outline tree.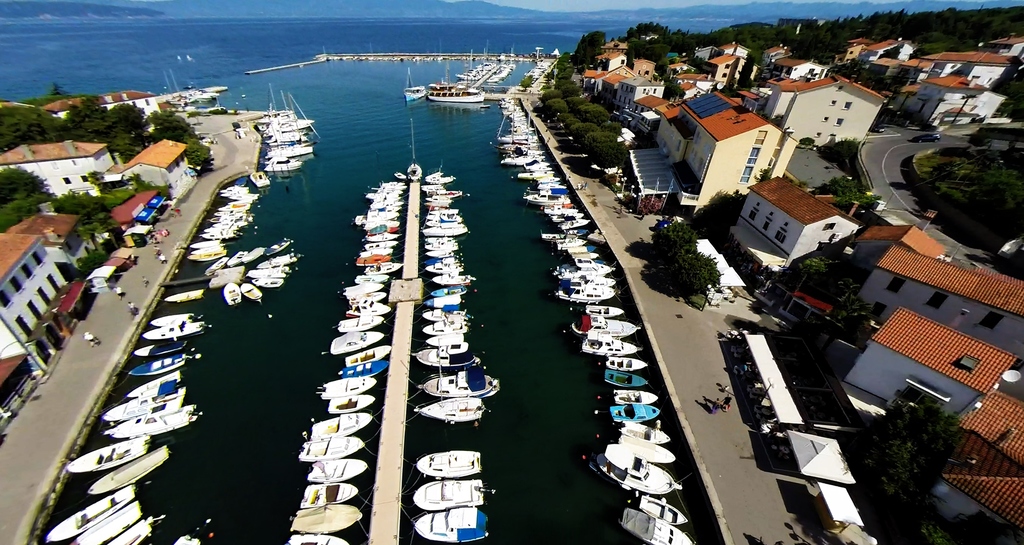
Outline: region(820, 181, 877, 217).
